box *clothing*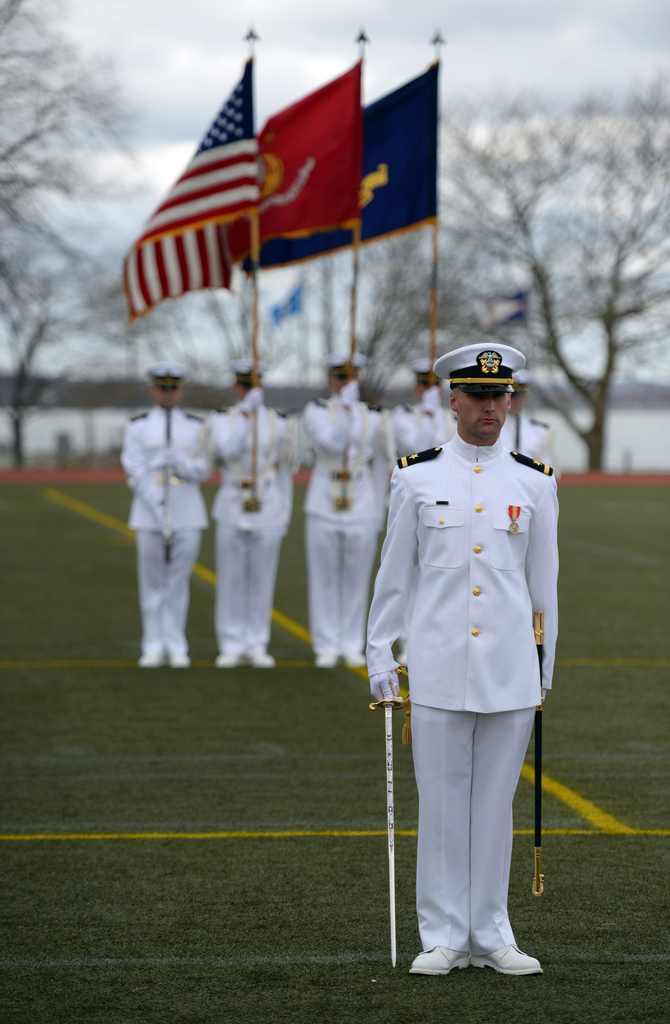
select_region(294, 372, 394, 659)
